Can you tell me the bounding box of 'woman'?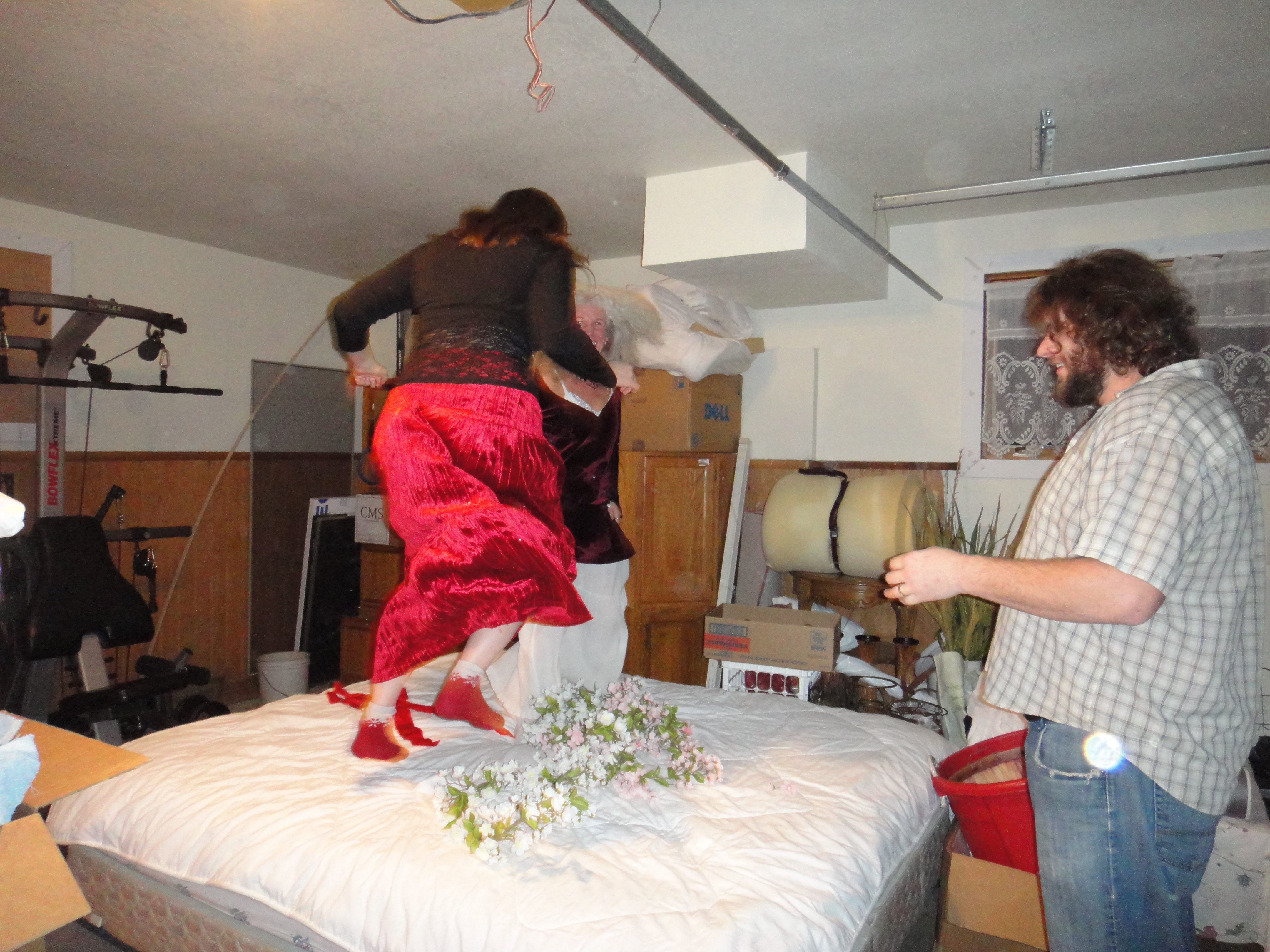
[left=162, top=82, right=191, bottom=165].
